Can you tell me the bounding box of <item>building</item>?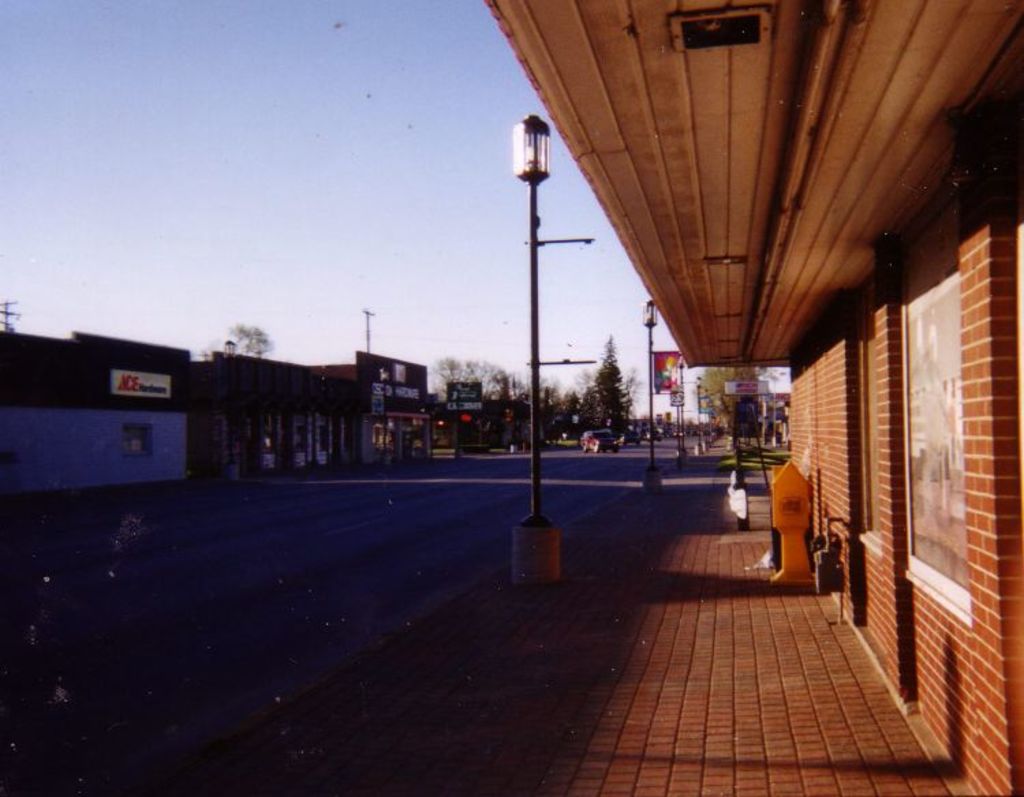
<box>487,0,1023,792</box>.
